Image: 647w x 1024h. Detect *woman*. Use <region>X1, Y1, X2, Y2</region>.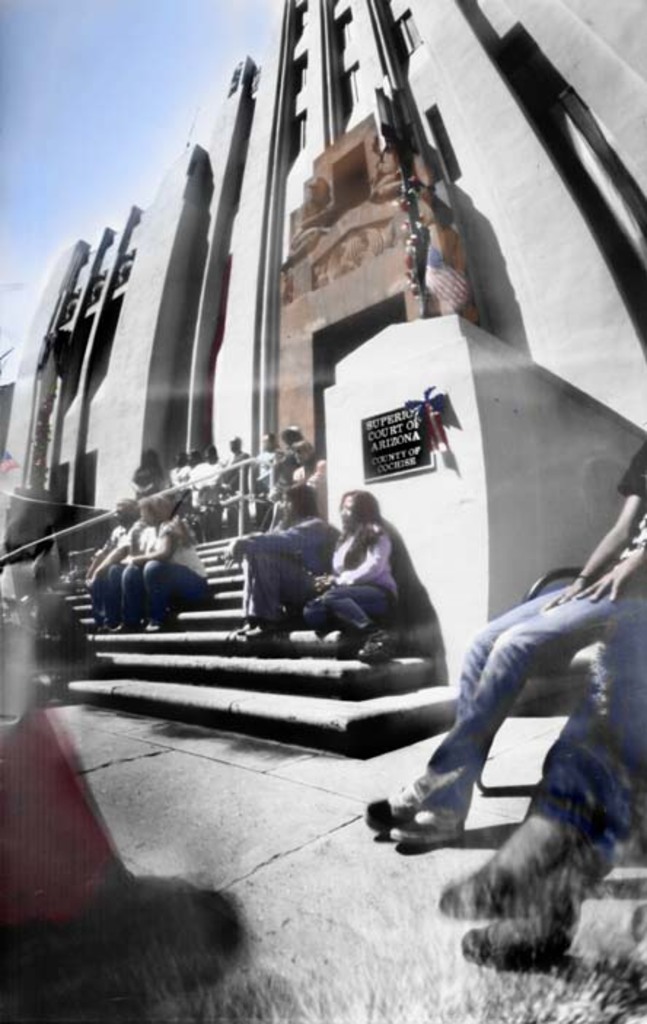
<region>307, 473, 428, 669</region>.
